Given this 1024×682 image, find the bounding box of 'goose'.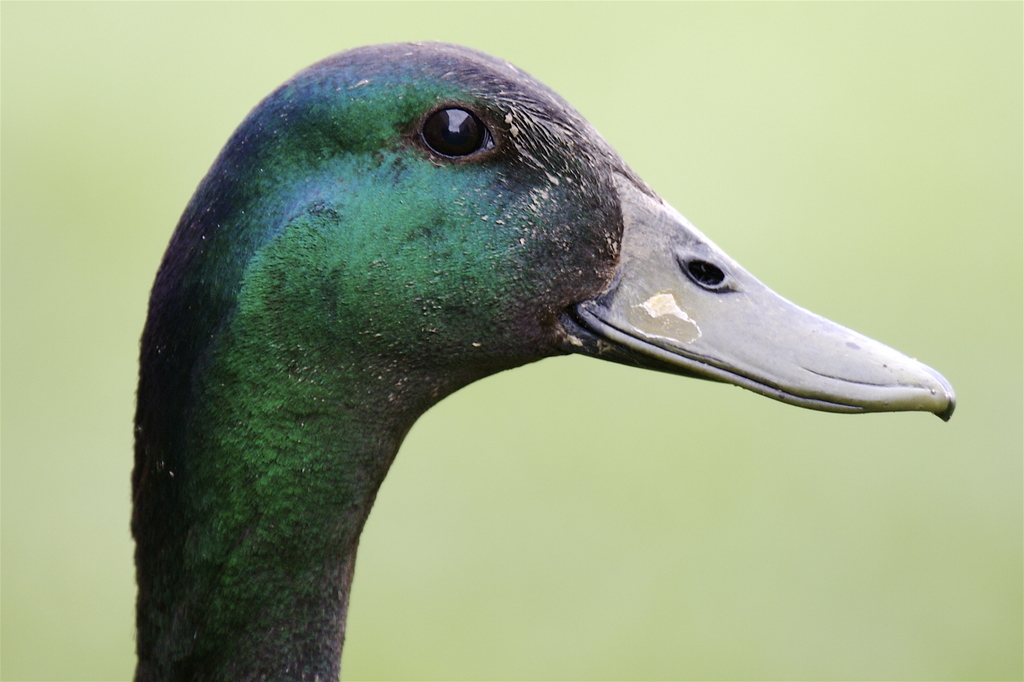
[141,38,954,681].
